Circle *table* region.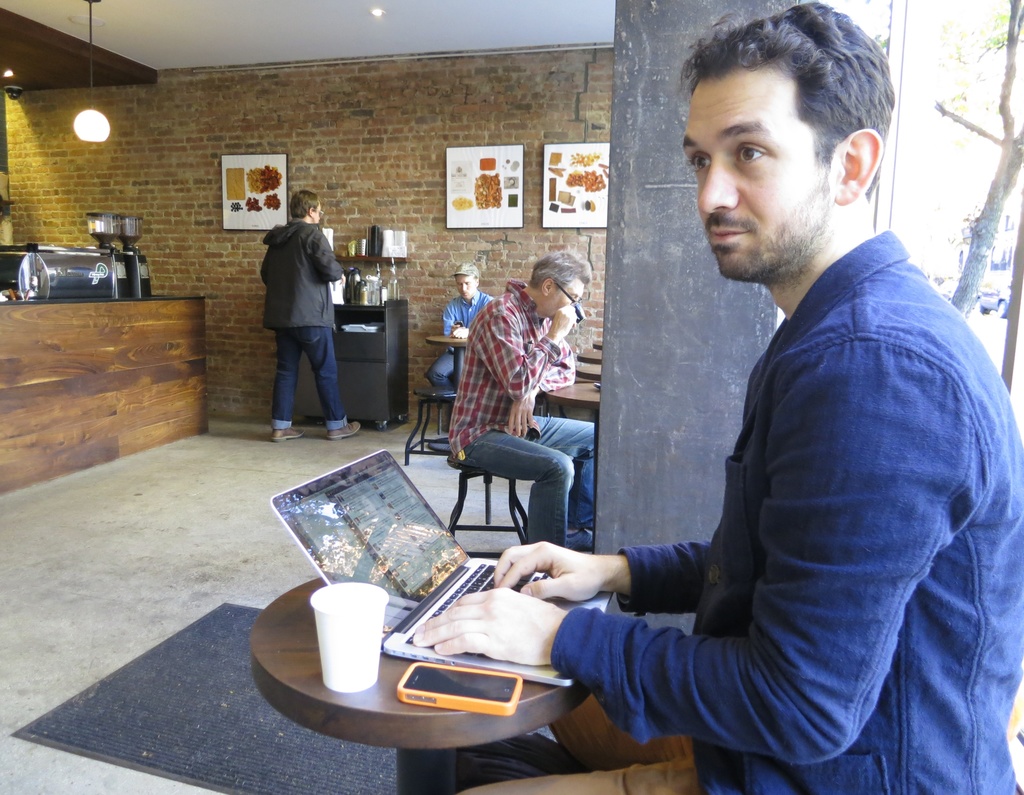
Region: select_region(292, 290, 412, 430).
